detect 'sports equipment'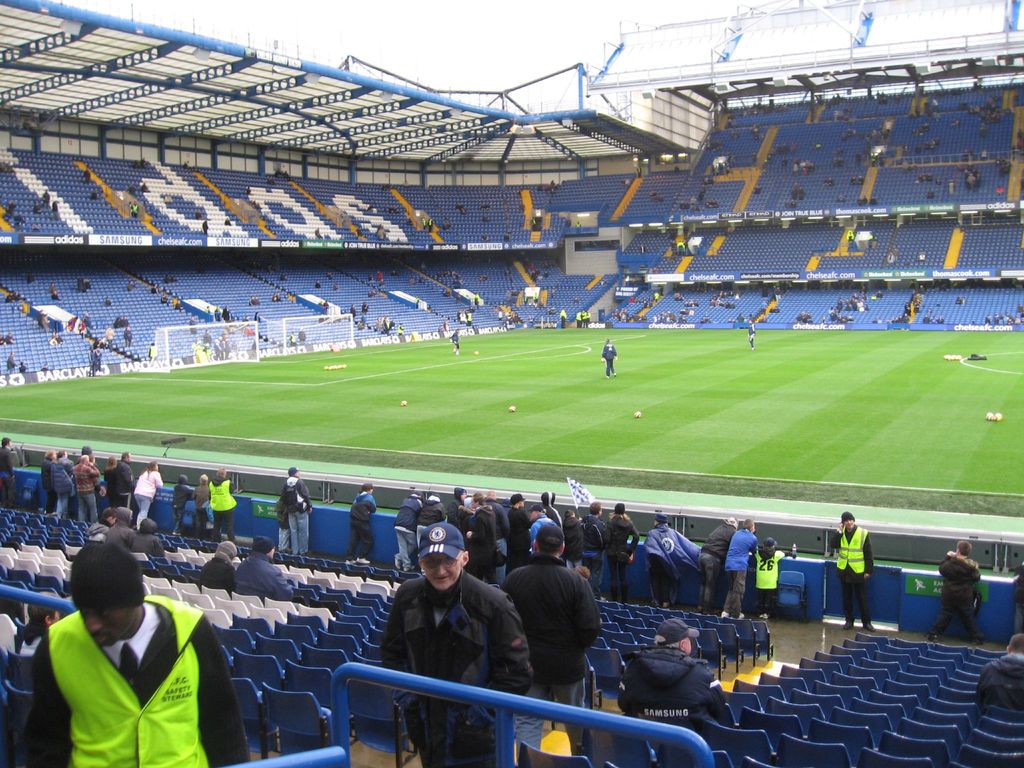
crop(988, 412, 998, 421)
